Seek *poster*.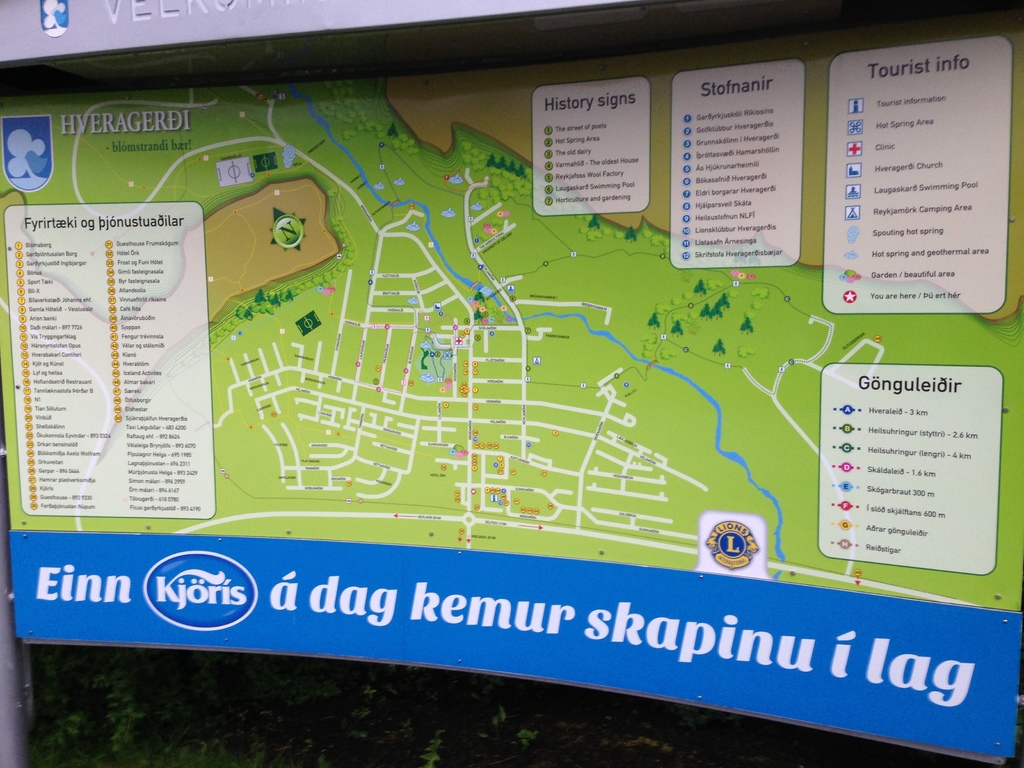
(x1=0, y1=0, x2=1023, y2=757).
